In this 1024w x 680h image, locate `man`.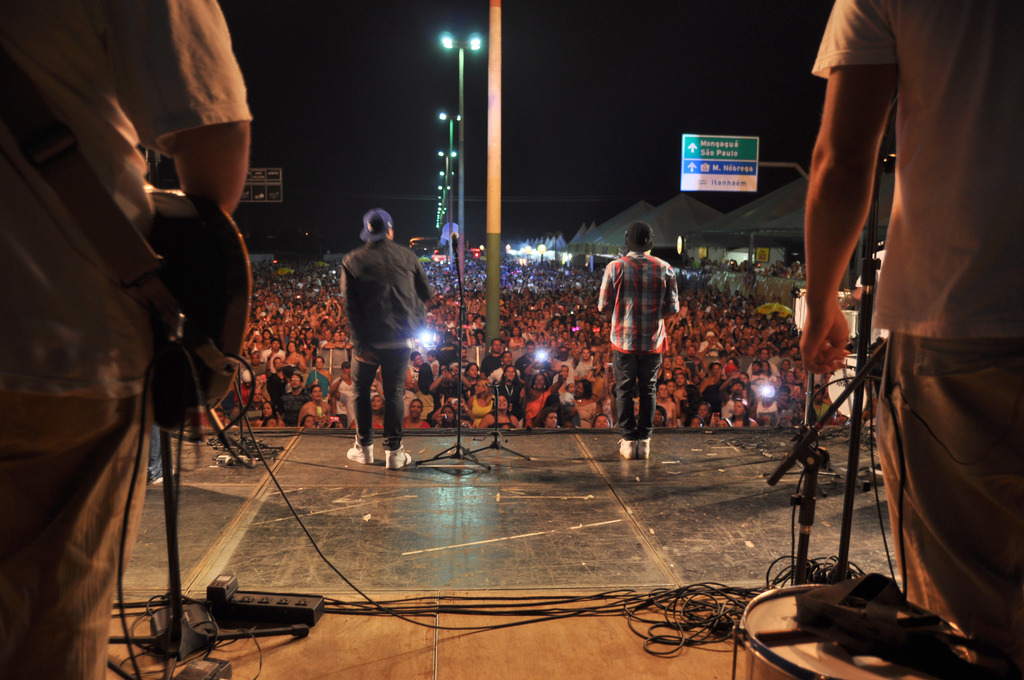
Bounding box: Rect(0, 0, 249, 679).
